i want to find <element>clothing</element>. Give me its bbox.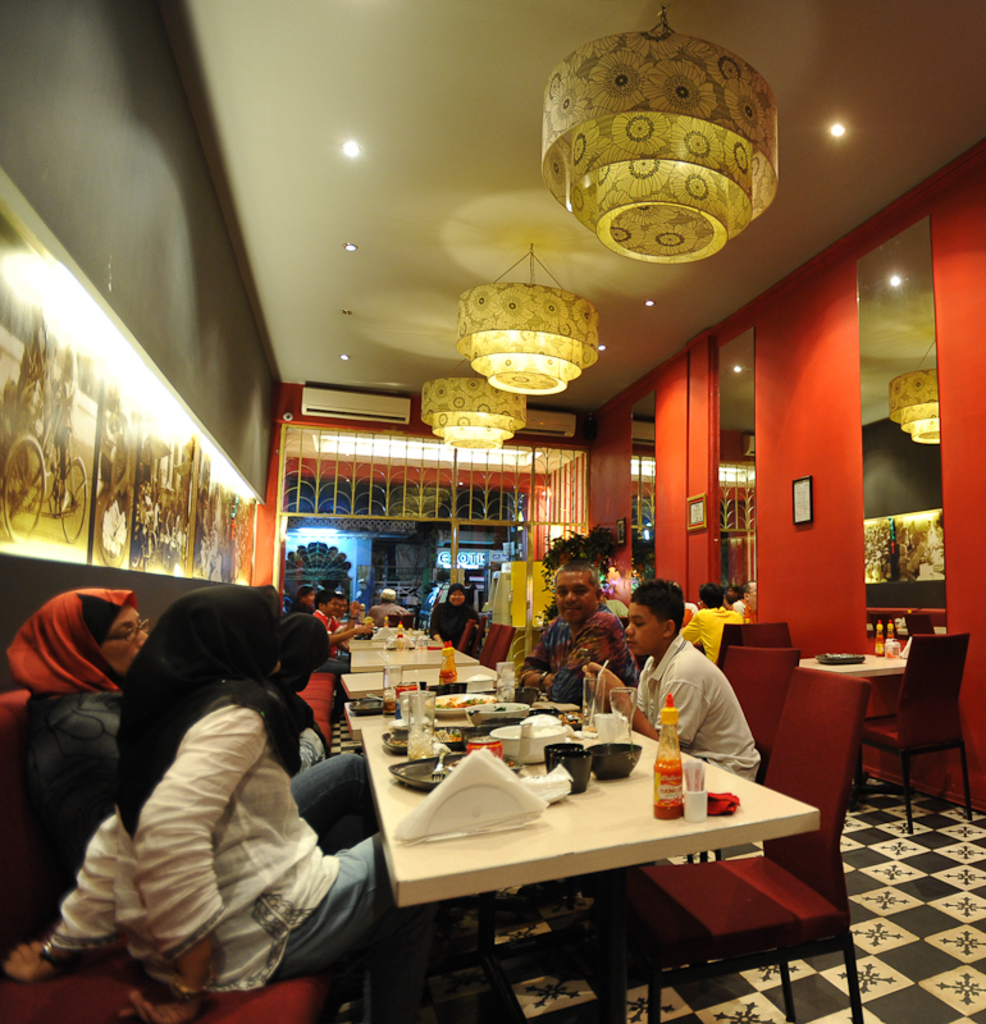
BBox(31, 666, 421, 952).
